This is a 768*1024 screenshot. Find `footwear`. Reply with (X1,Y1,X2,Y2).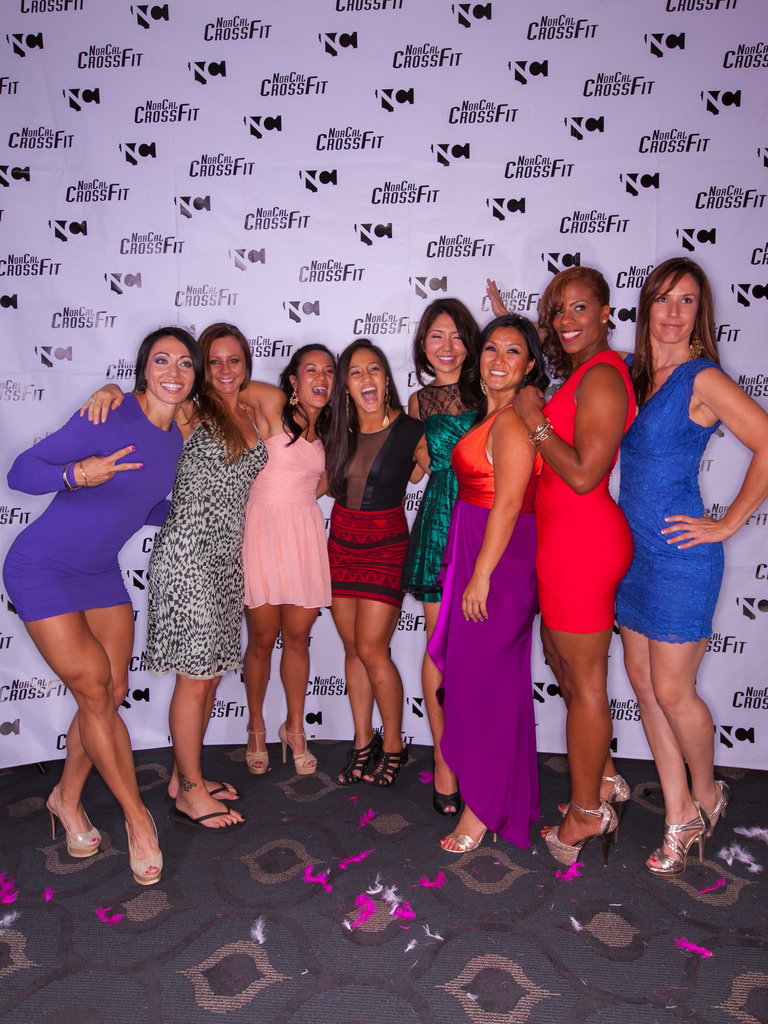
(370,739,415,790).
